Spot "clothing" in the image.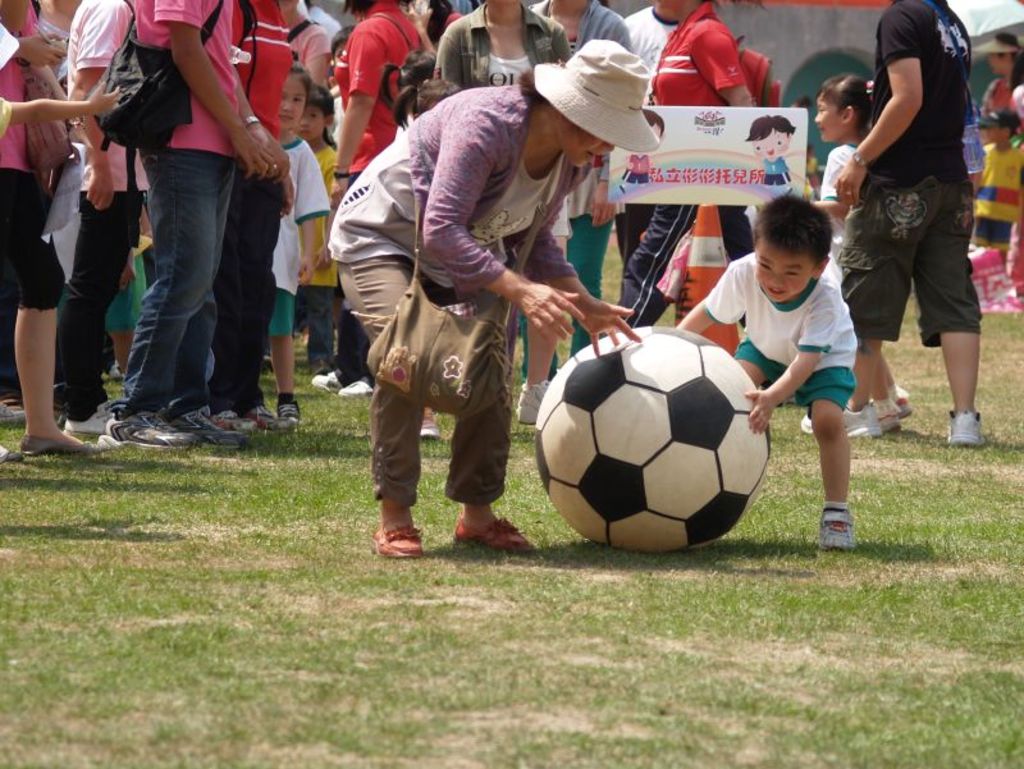
"clothing" found at 360,91,603,525.
